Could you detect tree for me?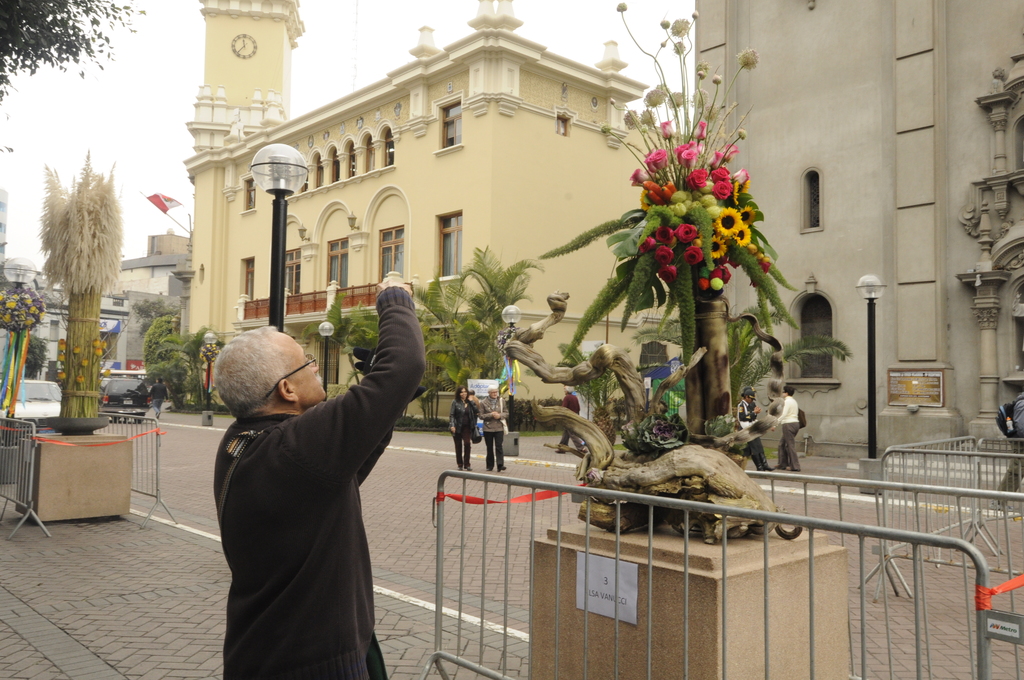
Detection result: box=[457, 249, 548, 382].
